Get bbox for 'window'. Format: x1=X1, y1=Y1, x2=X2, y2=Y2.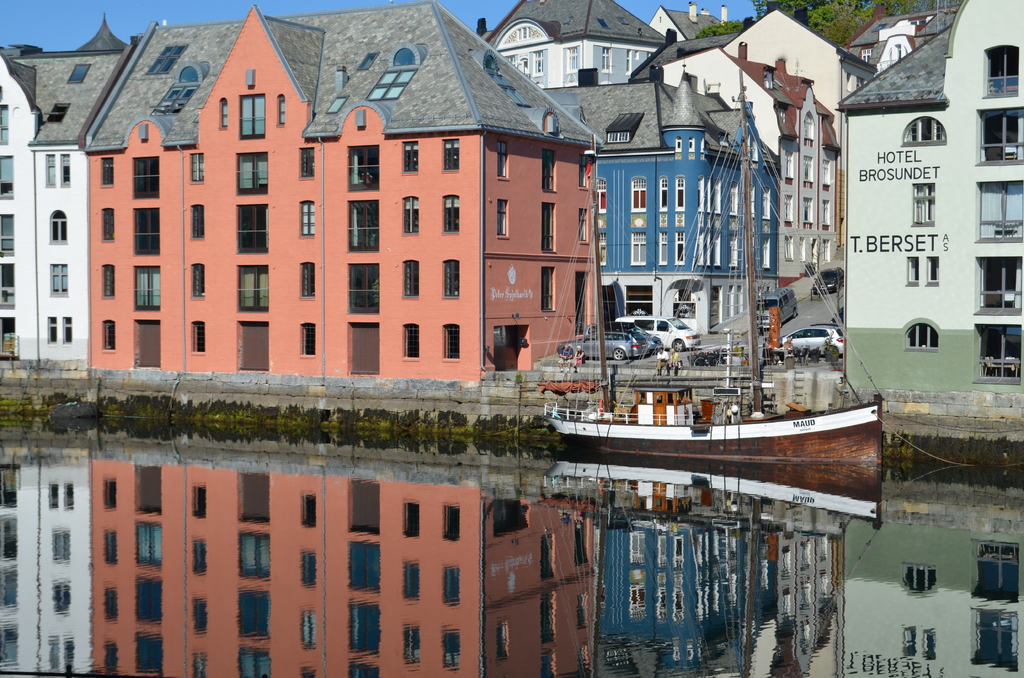
x1=560, y1=40, x2=581, y2=74.
